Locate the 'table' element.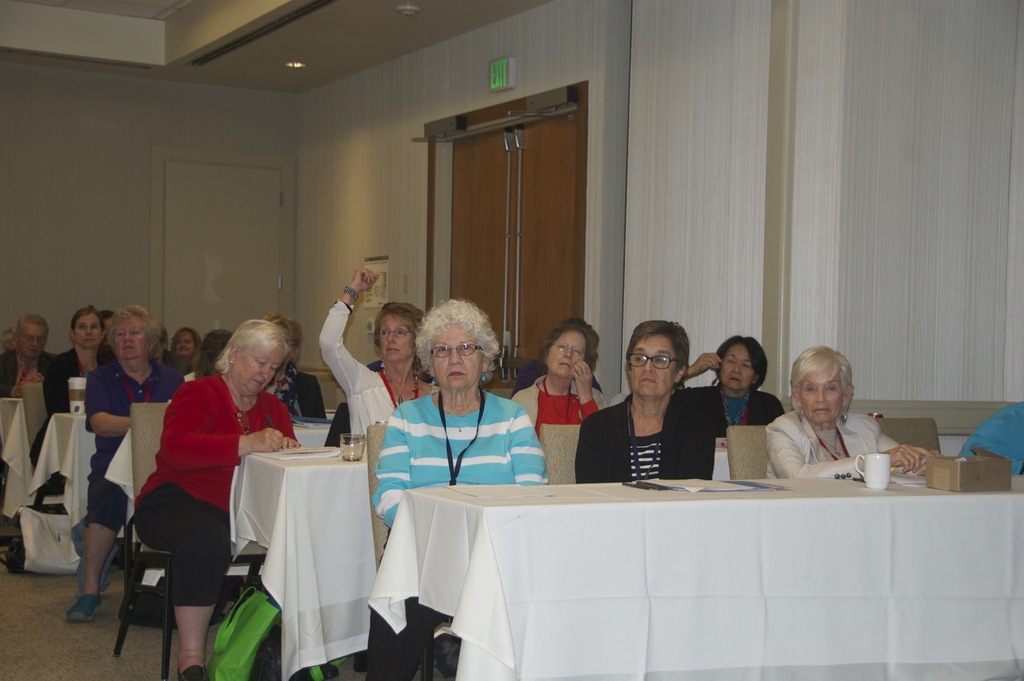
Element bbox: select_region(30, 416, 97, 527).
